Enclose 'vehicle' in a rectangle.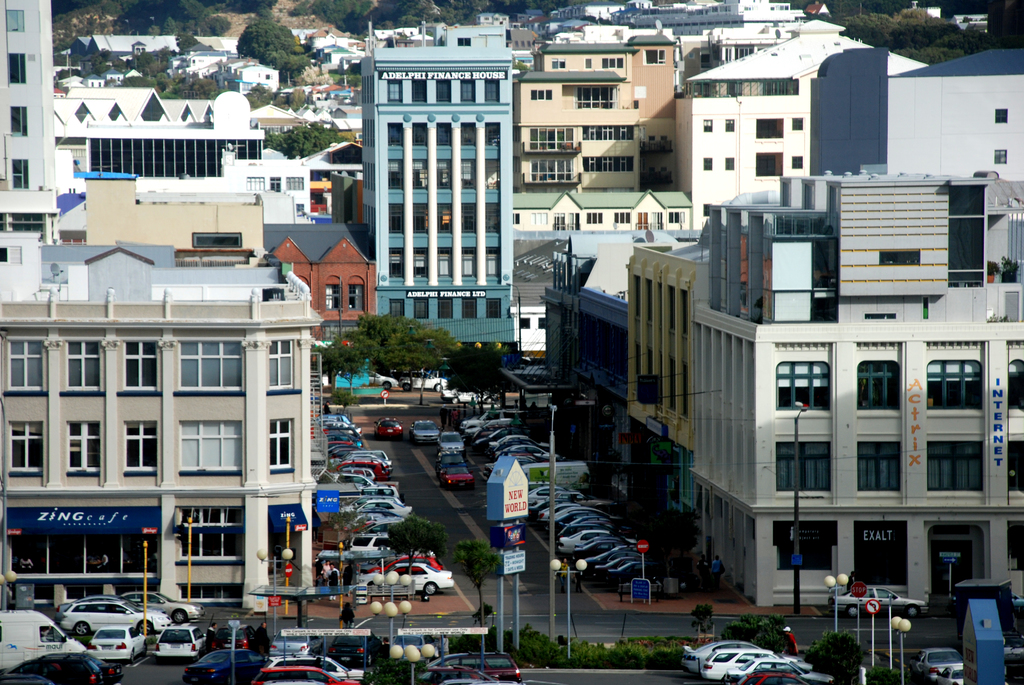
[54,594,172,621].
